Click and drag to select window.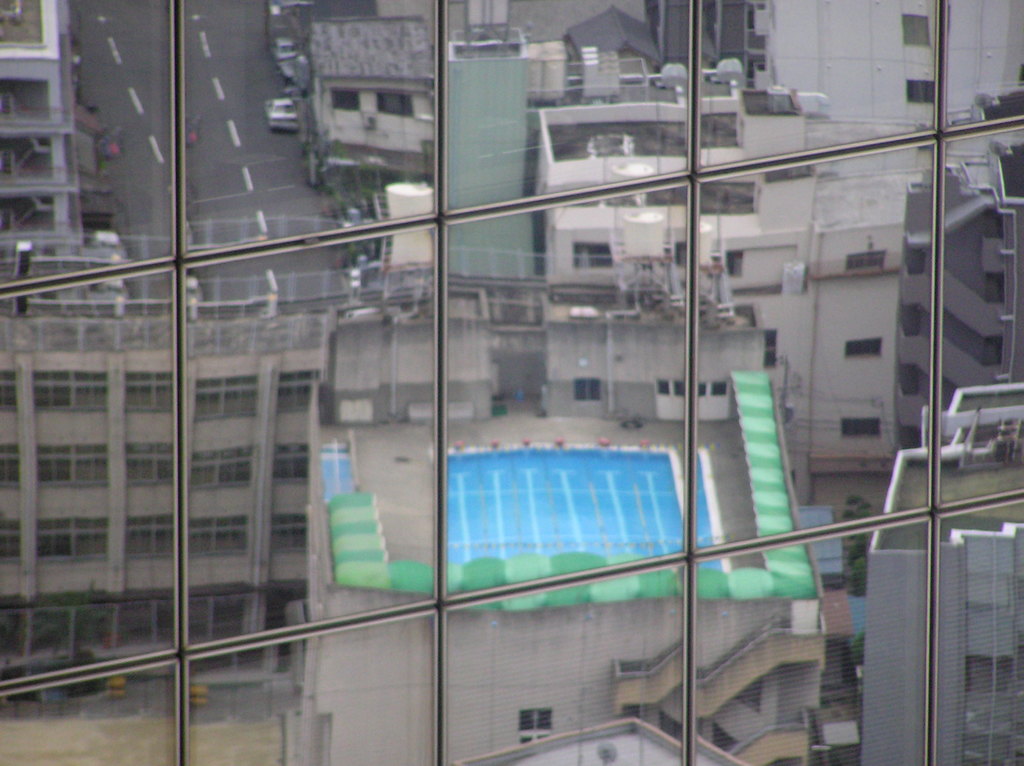
Selection: 845/247/886/271.
